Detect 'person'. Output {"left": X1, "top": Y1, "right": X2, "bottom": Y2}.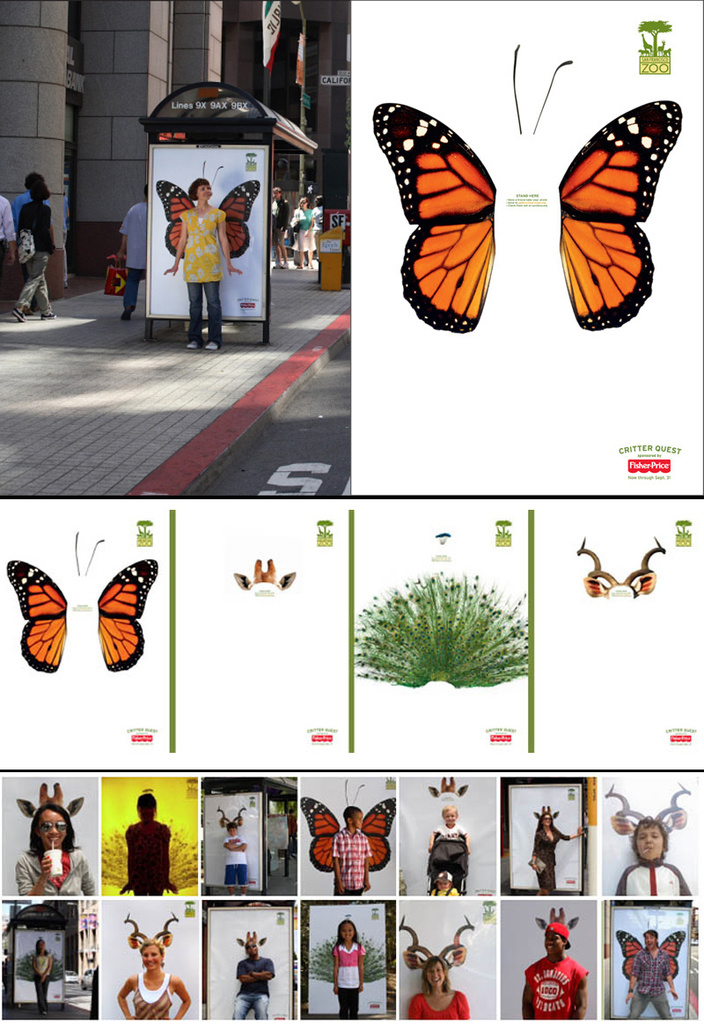
{"left": 162, "top": 173, "right": 242, "bottom": 350}.
